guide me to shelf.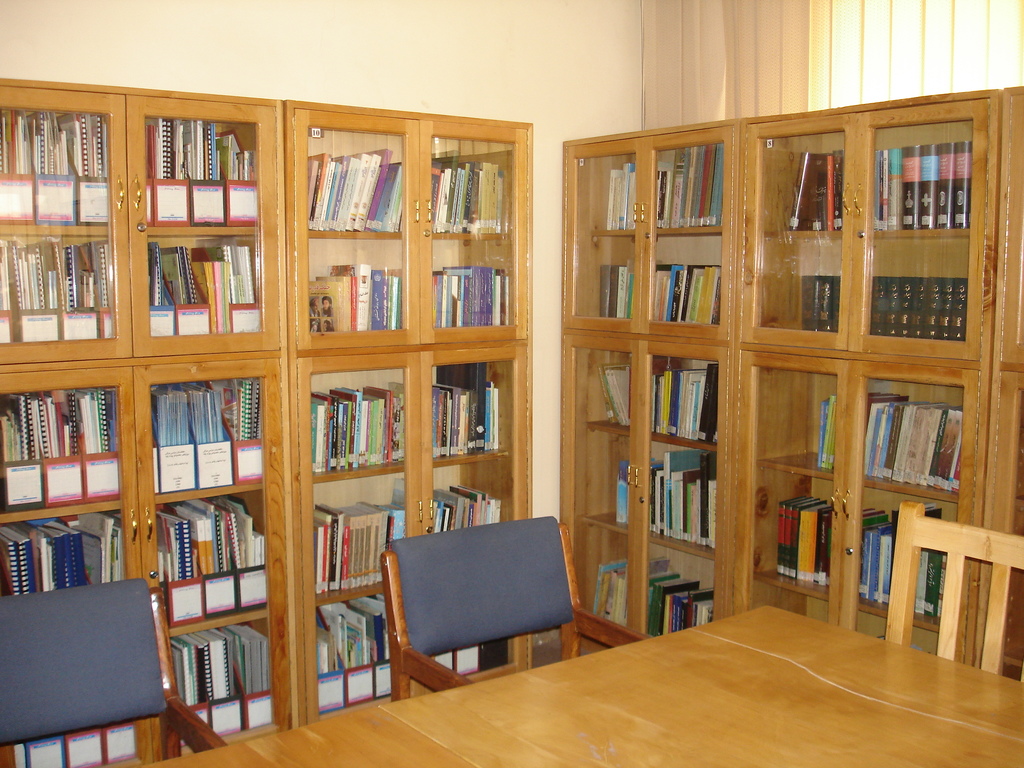
Guidance: <region>0, 231, 110, 350</region>.
